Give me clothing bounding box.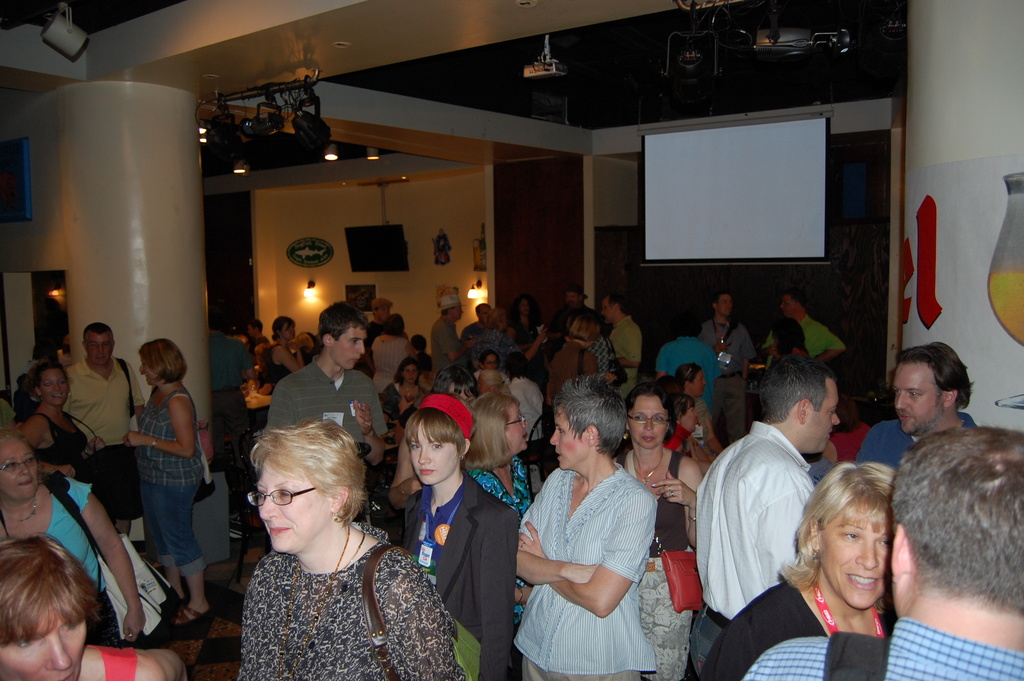
{"x1": 698, "y1": 325, "x2": 761, "y2": 439}.
